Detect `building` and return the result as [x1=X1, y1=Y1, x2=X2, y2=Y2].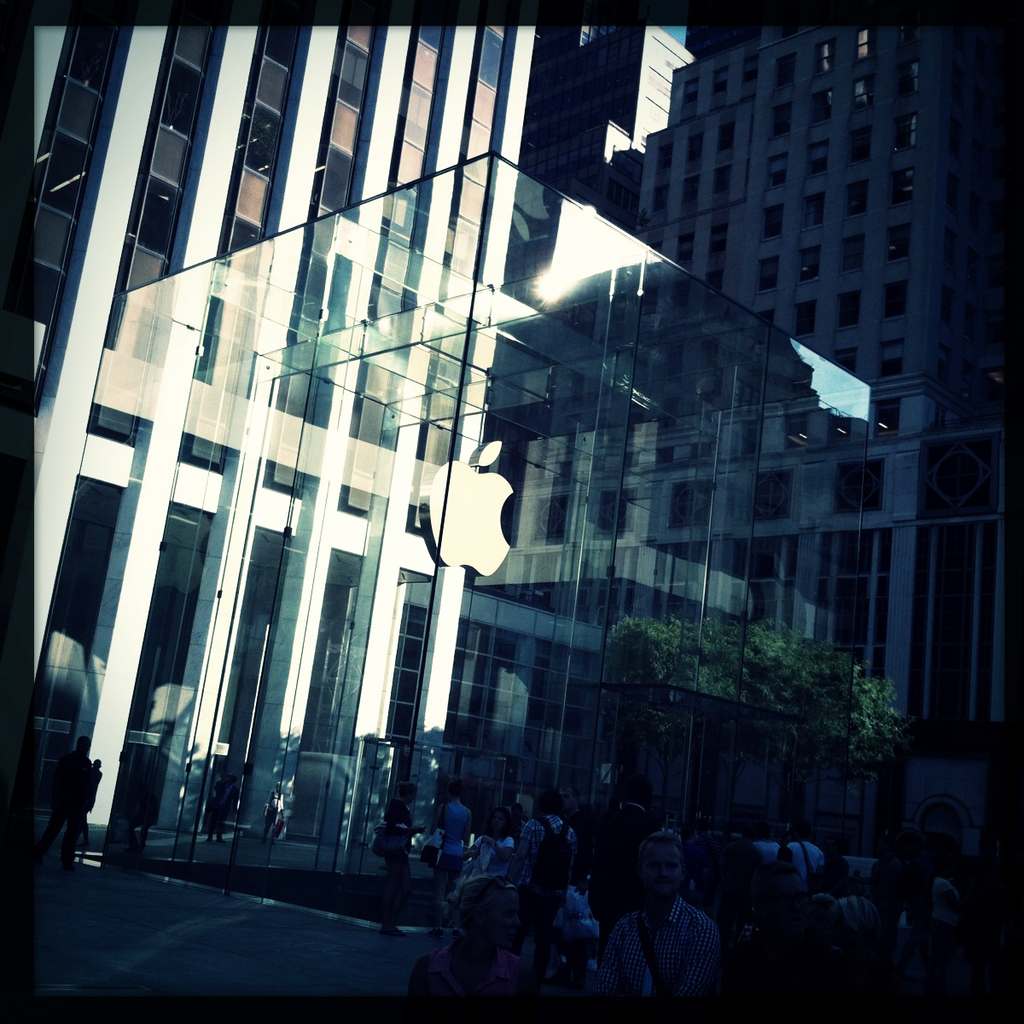
[x1=0, y1=22, x2=871, y2=933].
